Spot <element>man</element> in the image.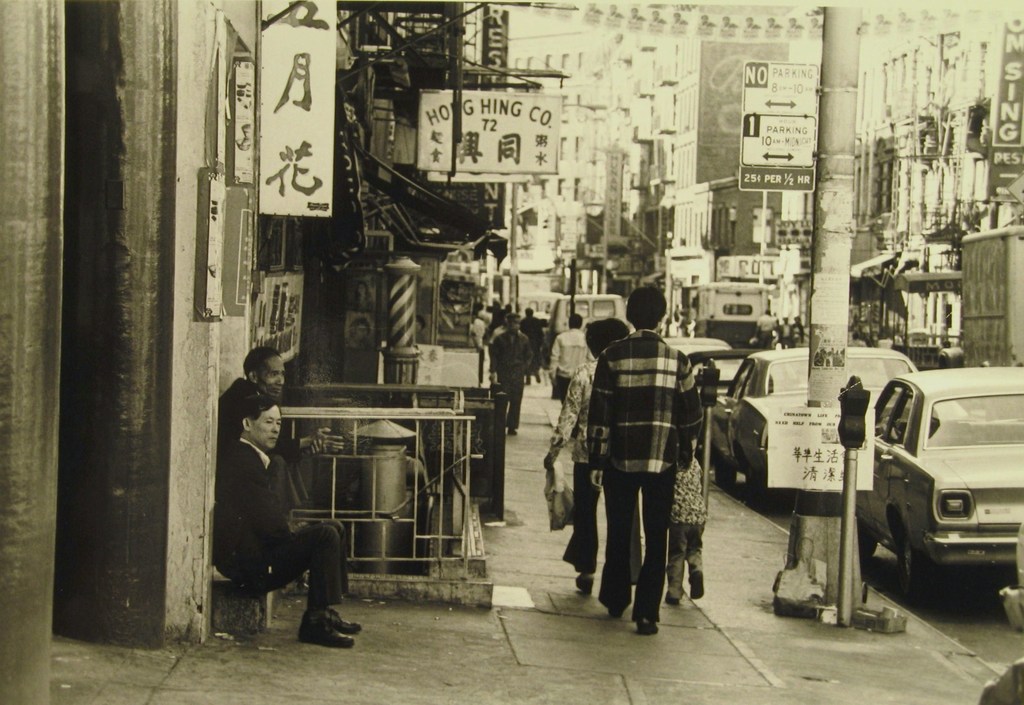
<element>man</element> found at l=217, t=347, r=343, b=533.
